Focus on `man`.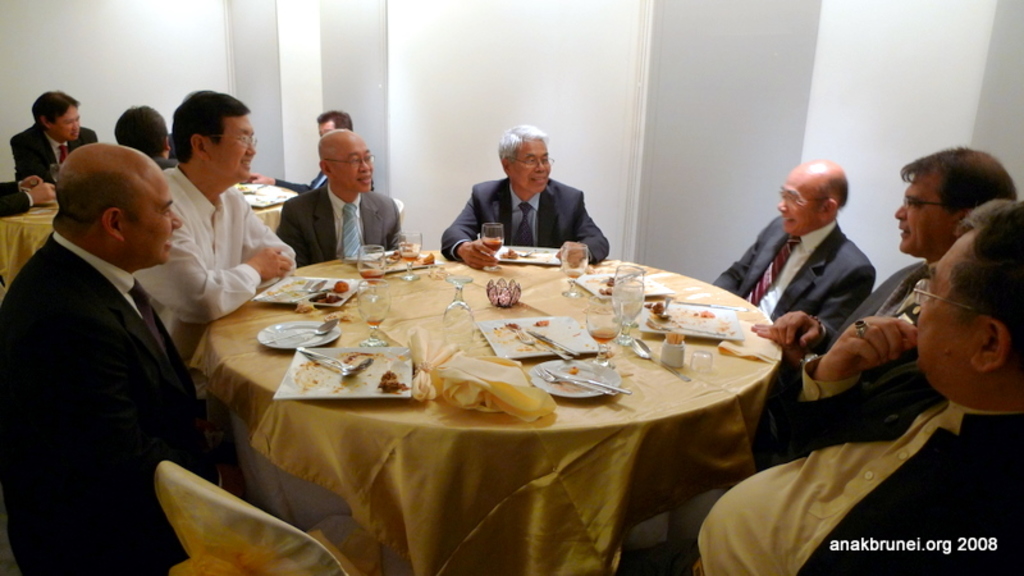
Focused at box(622, 141, 1012, 575).
